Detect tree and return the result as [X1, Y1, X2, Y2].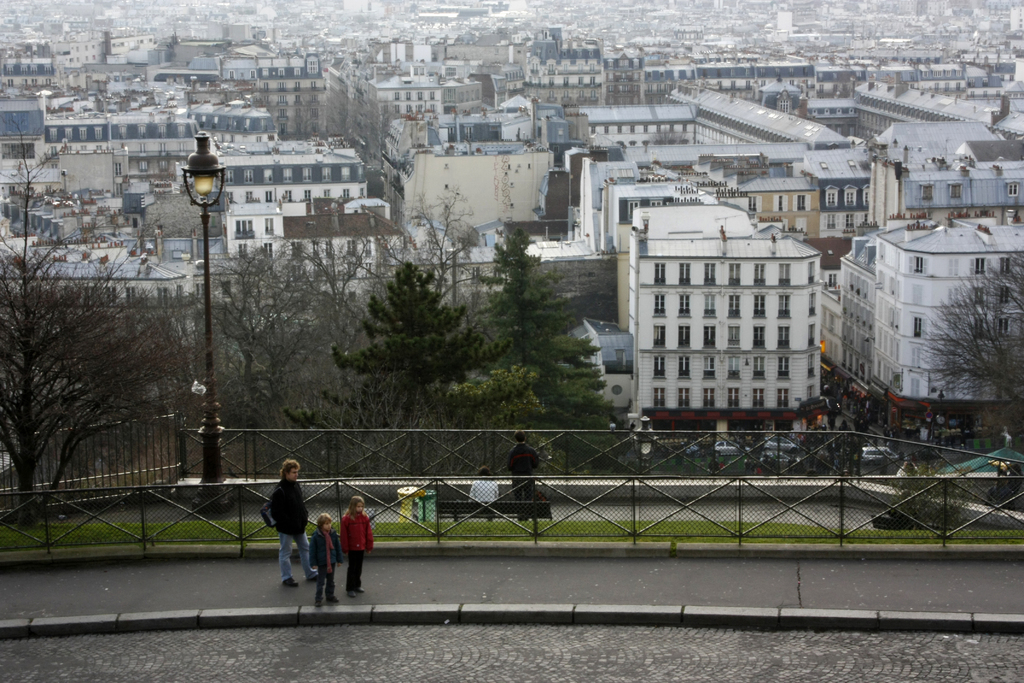
[199, 245, 311, 420].
